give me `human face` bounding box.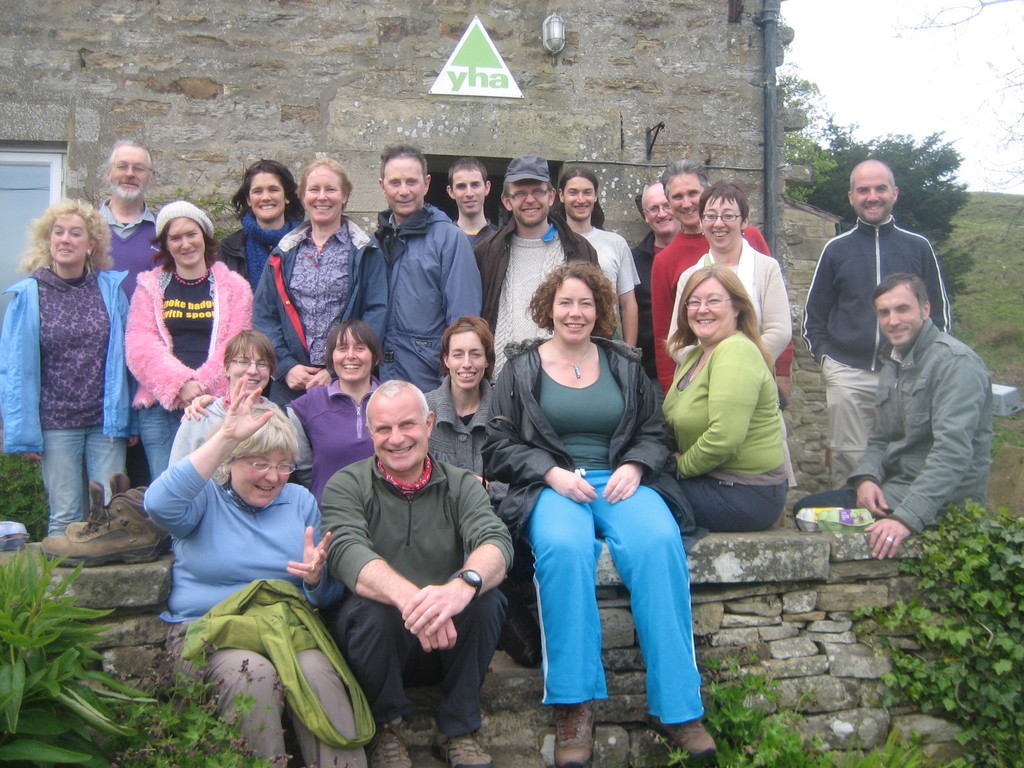
rect(111, 146, 151, 200).
